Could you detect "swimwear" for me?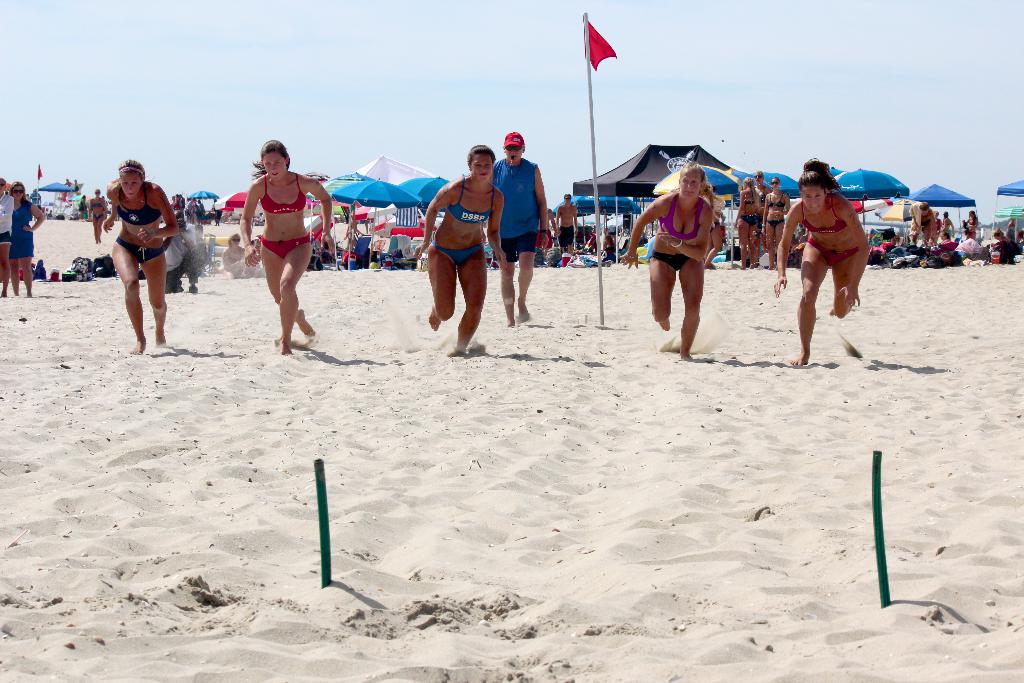
Detection result: [770,215,787,226].
